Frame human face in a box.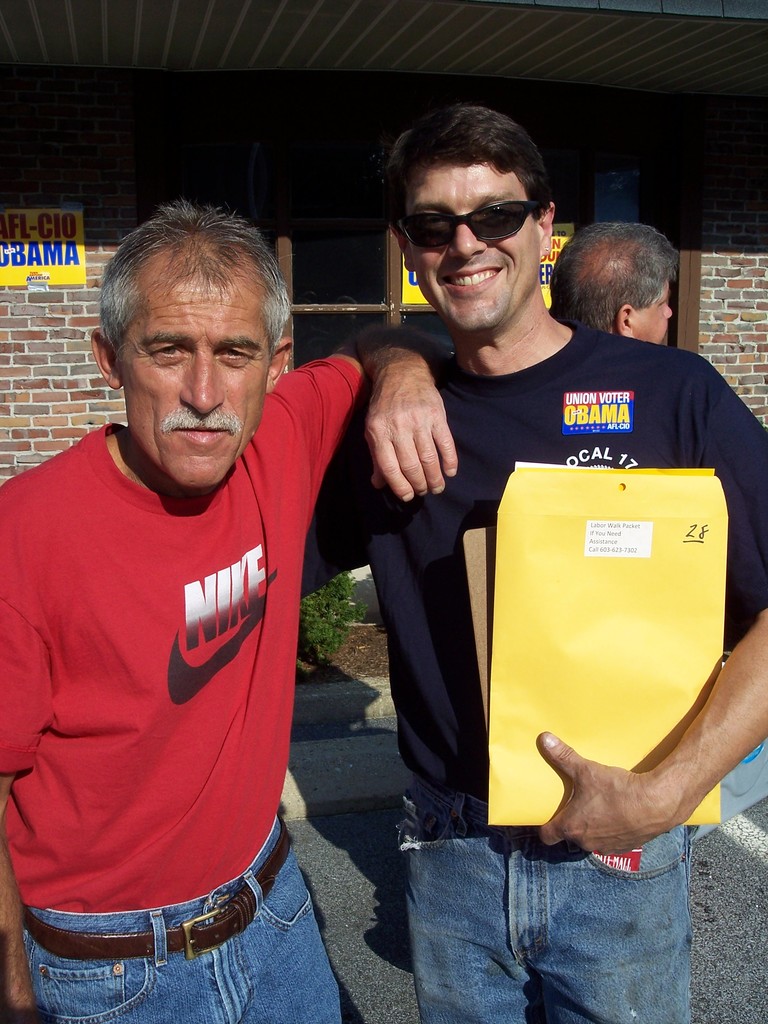
BBox(636, 278, 677, 344).
